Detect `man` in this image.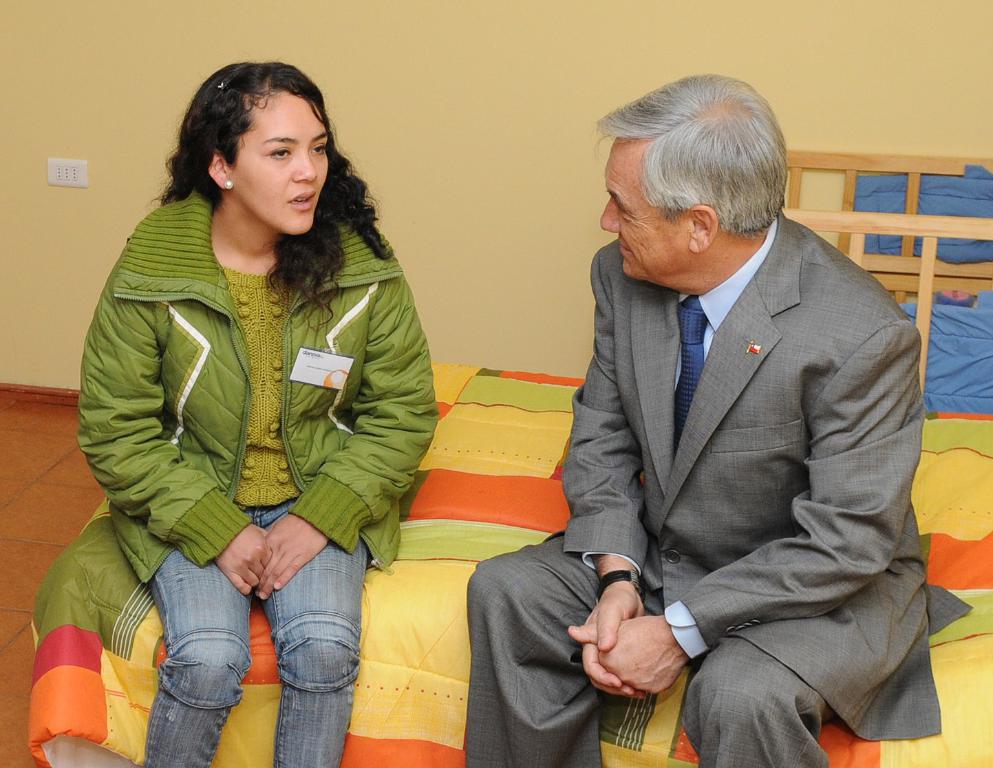
Detection: {"left": 464, "top": 72, "right": 971, "bottom": 767}.
